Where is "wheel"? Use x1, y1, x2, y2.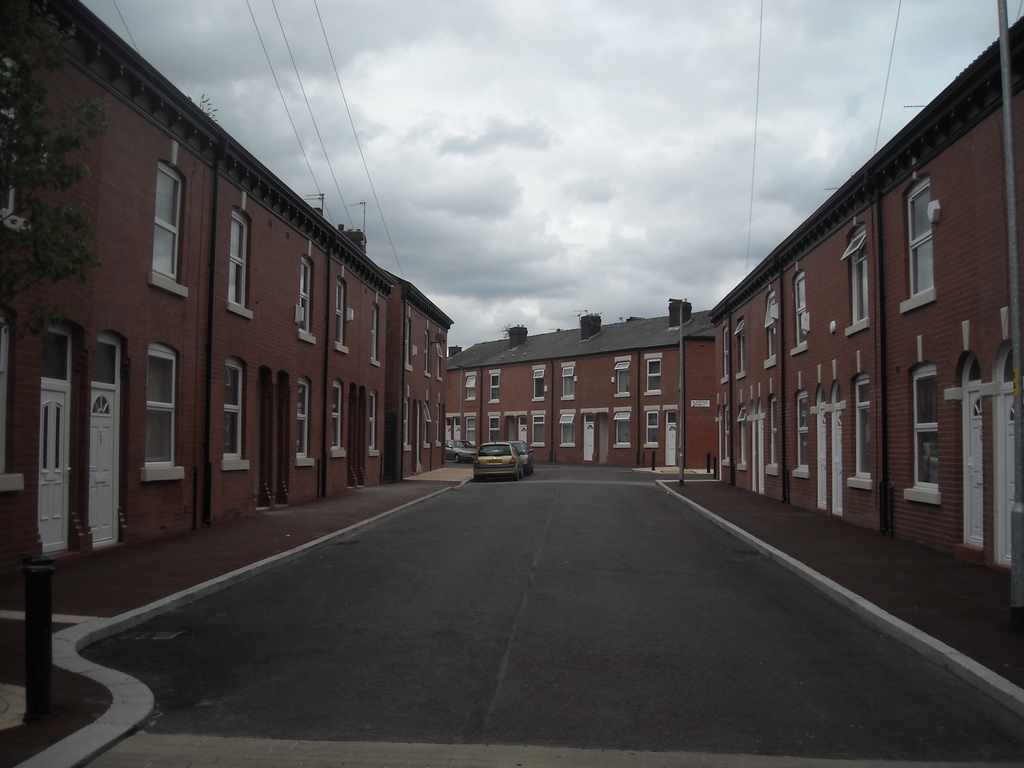
454, 454, 459, 463.
